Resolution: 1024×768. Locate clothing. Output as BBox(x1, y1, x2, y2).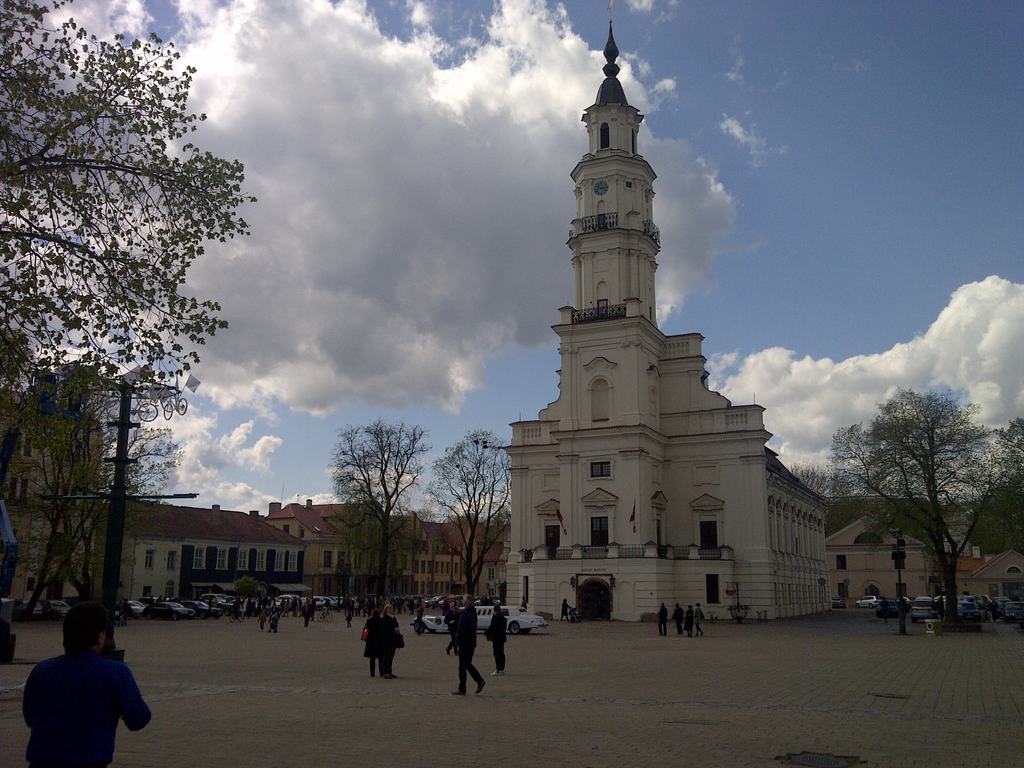
BBox(269, 607, 285, 632).
